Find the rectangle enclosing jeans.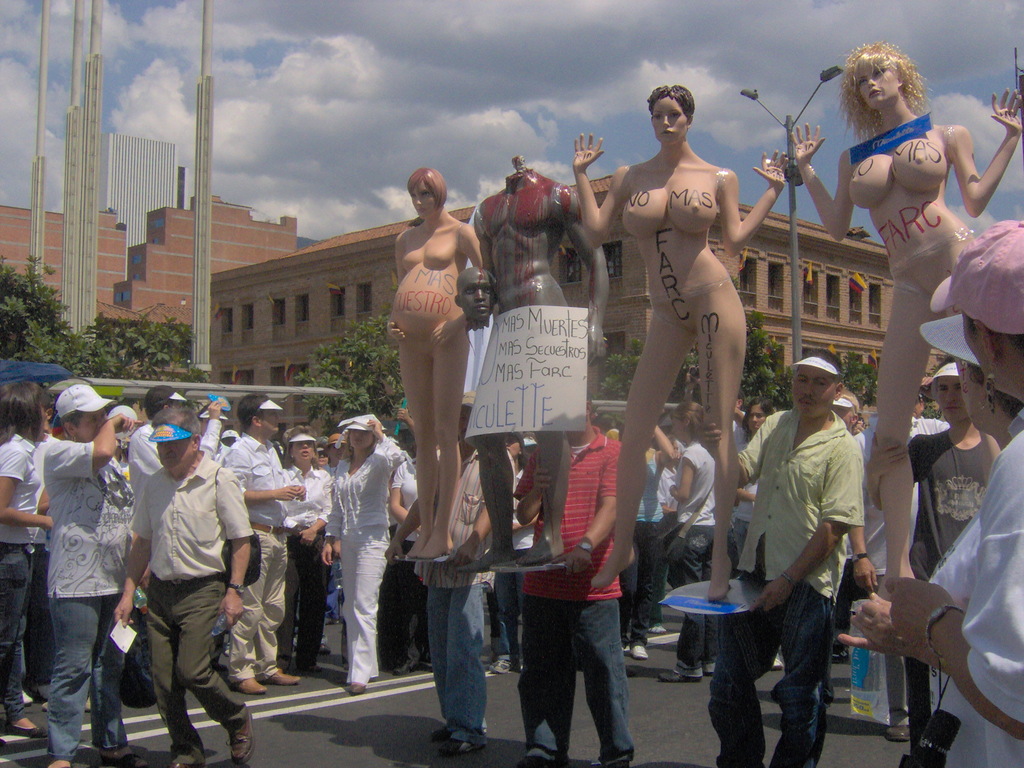
BBox(519, 588, 638, 767).
